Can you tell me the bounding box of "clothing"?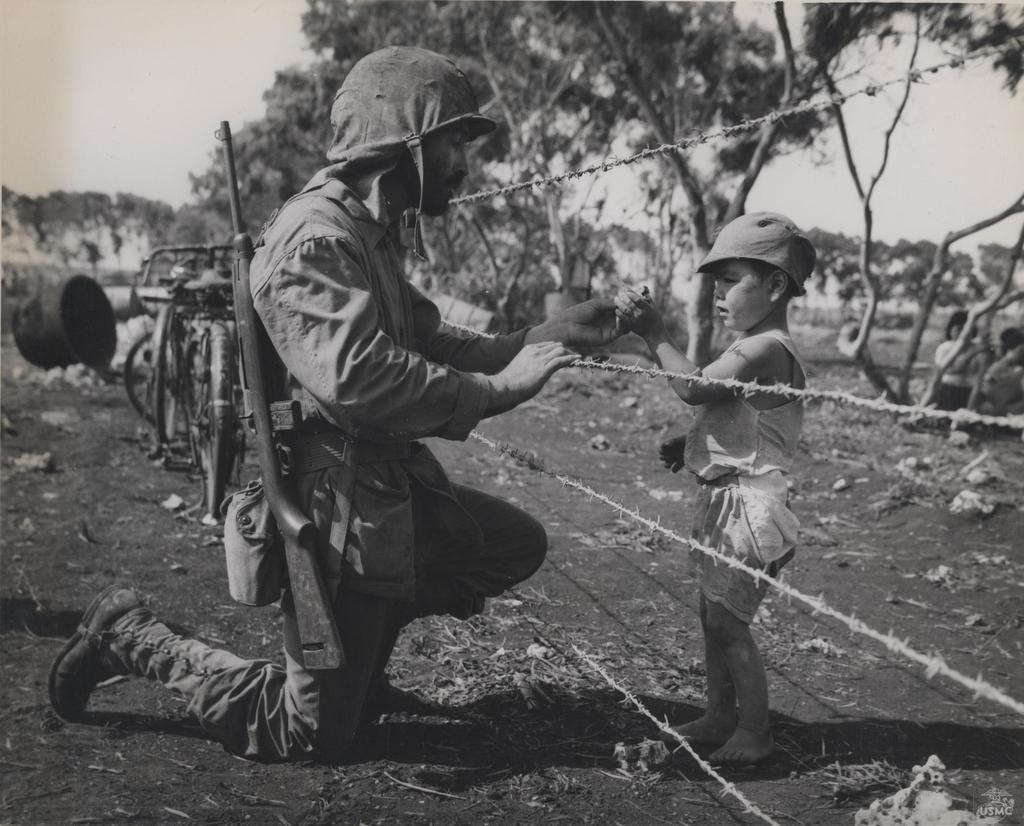
(x1=683, y1=316, x2=806, y2=622).
